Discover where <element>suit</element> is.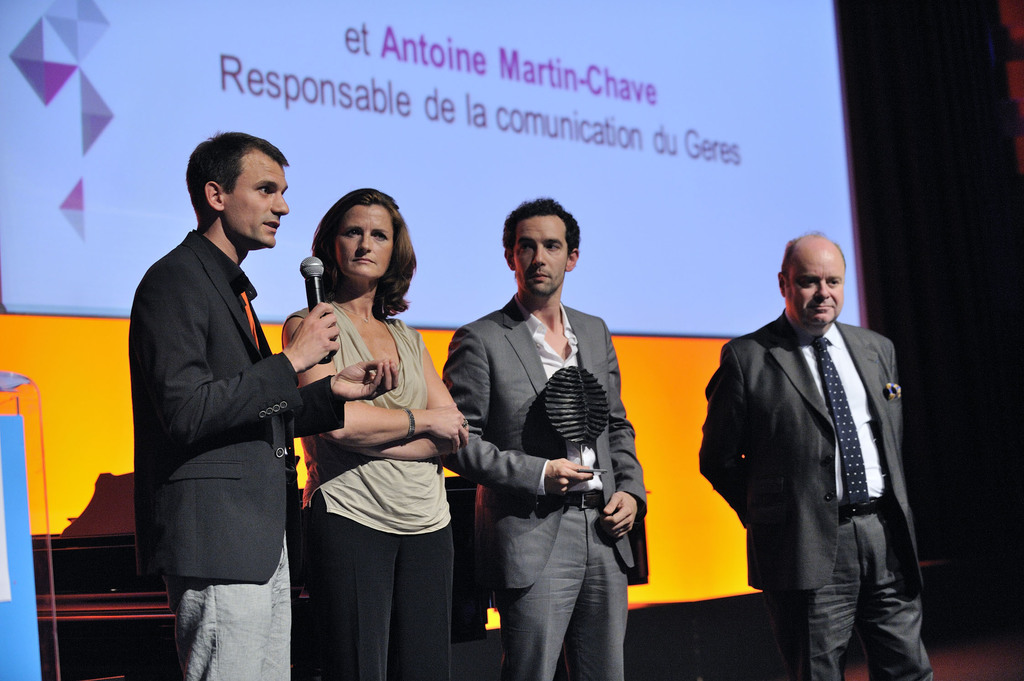
Discovered at {"left": 695, "top": 308, "right": 935, "bottom": 680}.
